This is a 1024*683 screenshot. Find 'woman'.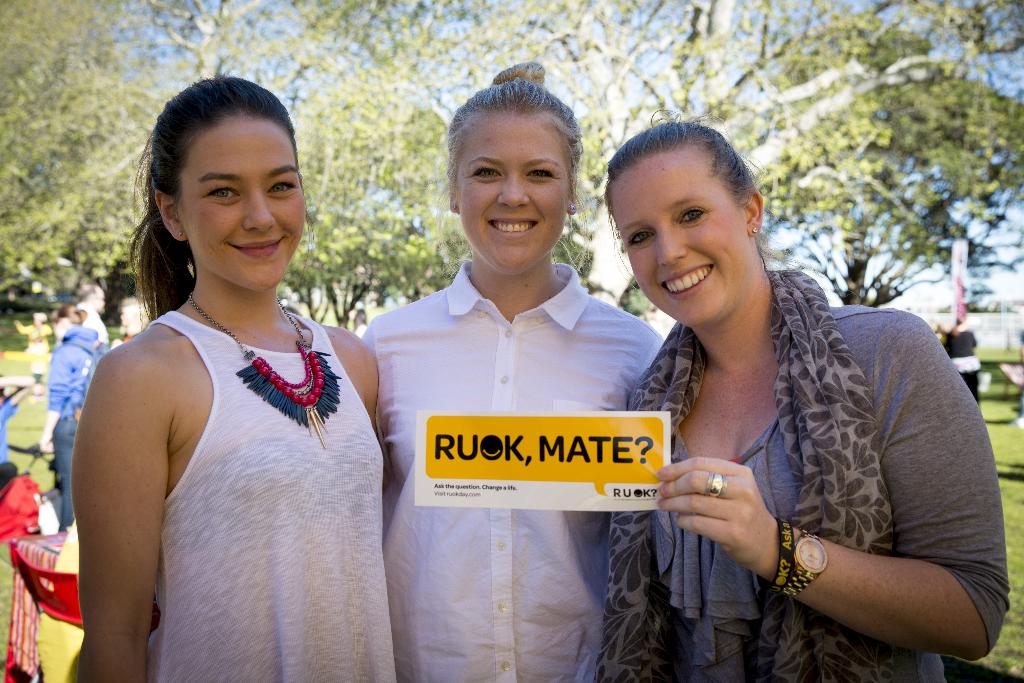
Bounding box: [x1=593, y1=109, x2=1017, y2=682].
